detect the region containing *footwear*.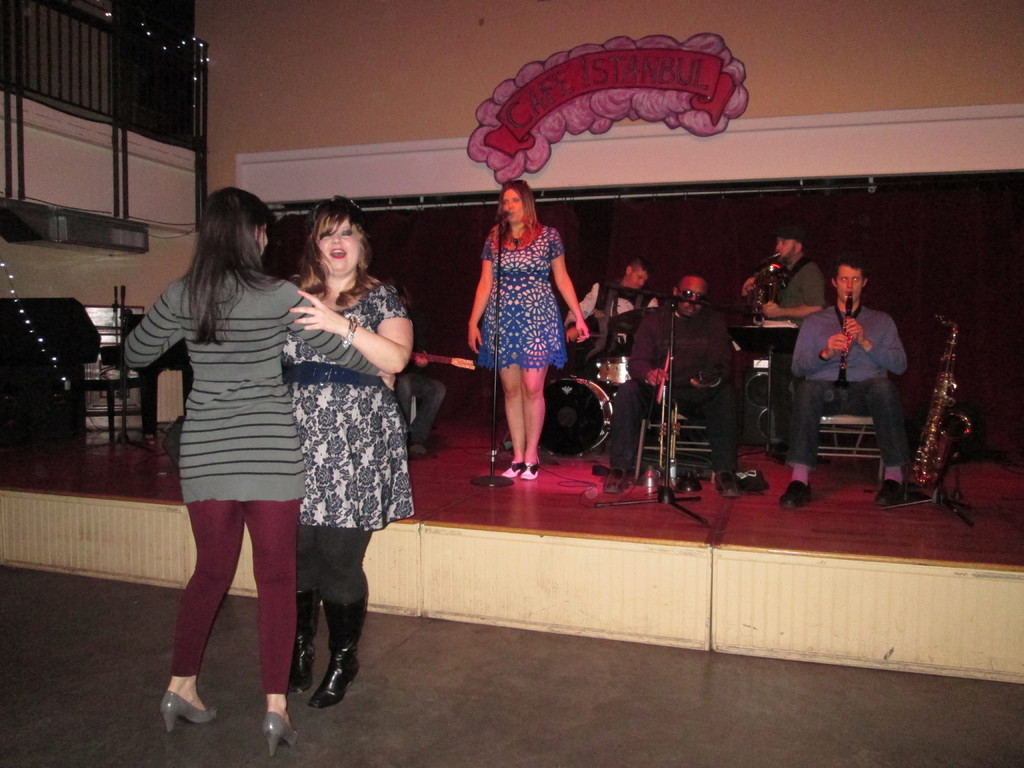
region(260, 709, 298, 757).
